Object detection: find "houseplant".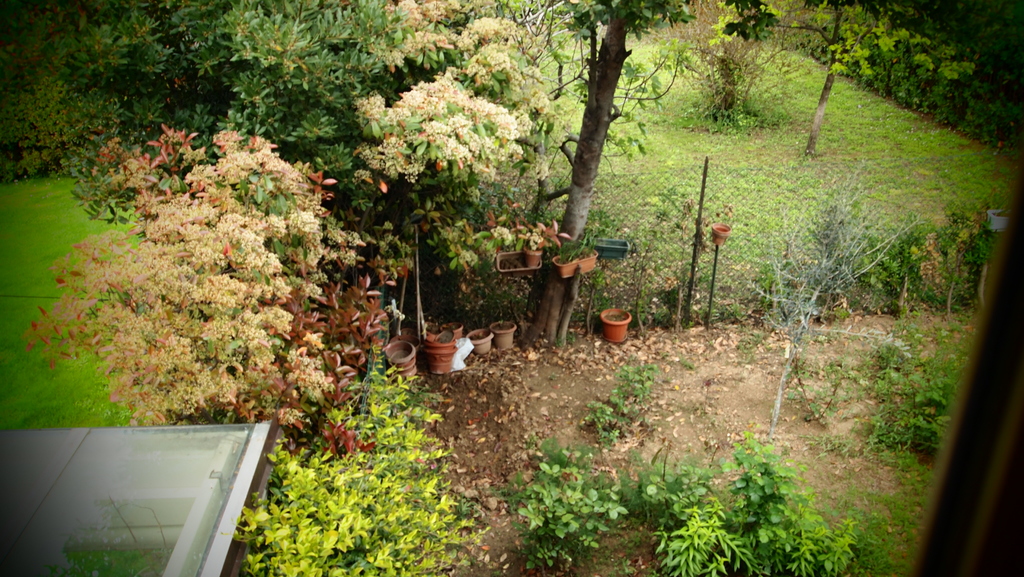
[710,216,728,245].
